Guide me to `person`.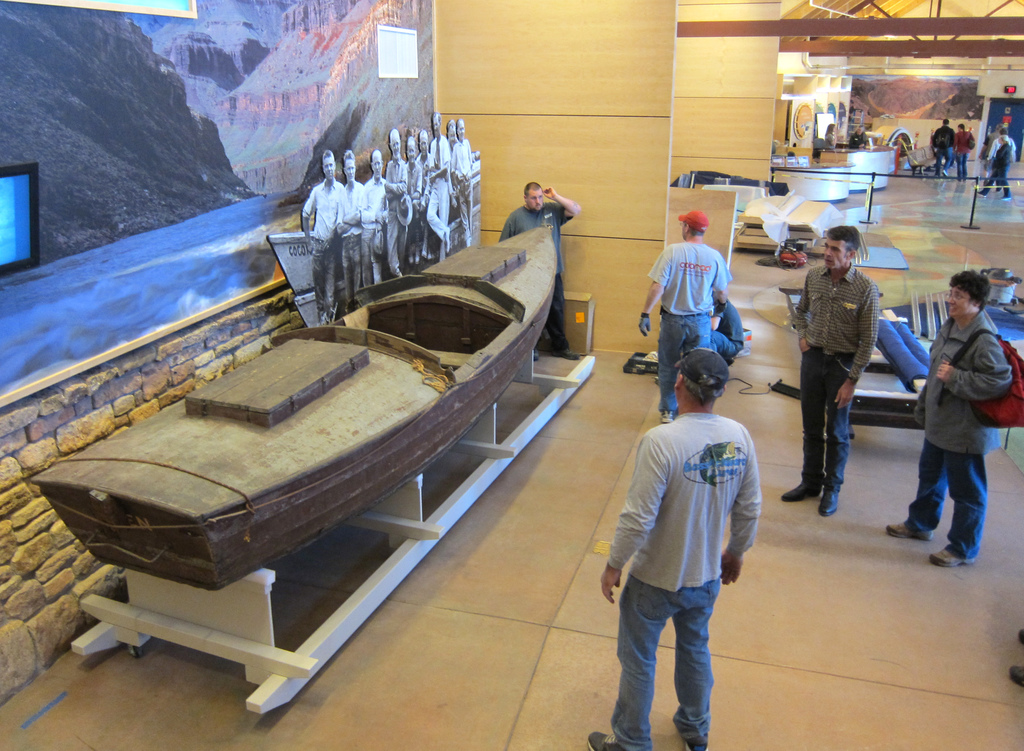
Guidance: region(599, 348, 756, 750).
